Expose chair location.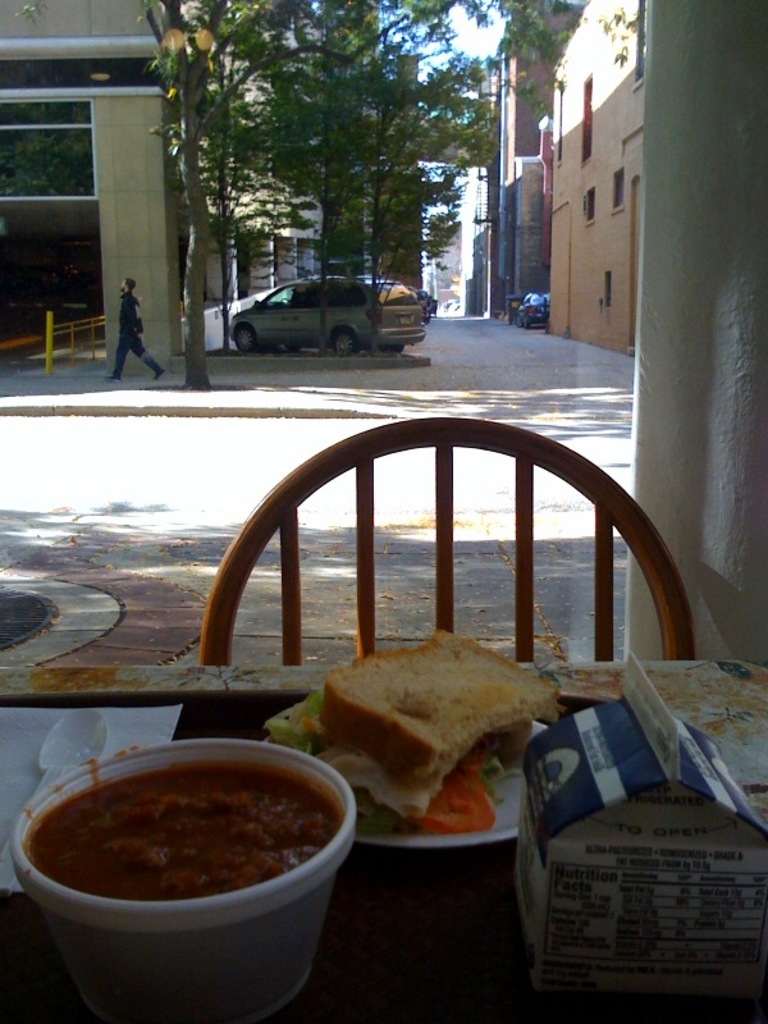
Exposed at box=[205, 408, 695, 675].
